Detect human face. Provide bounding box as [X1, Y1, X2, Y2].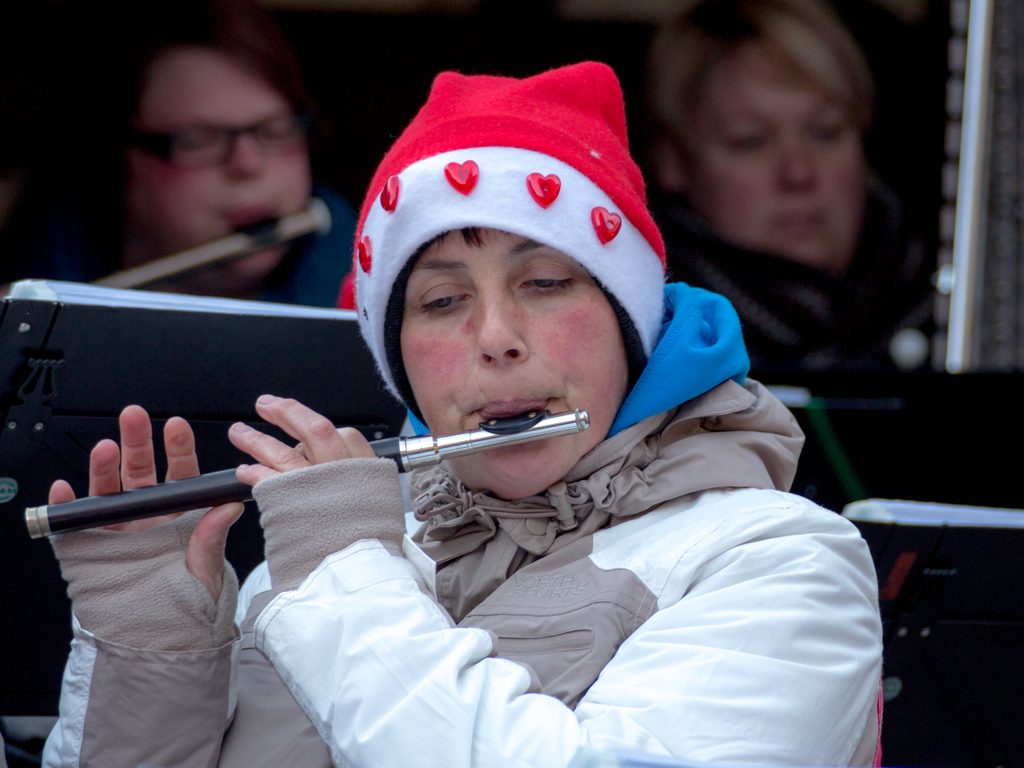
[124, 42, 310, 269].
